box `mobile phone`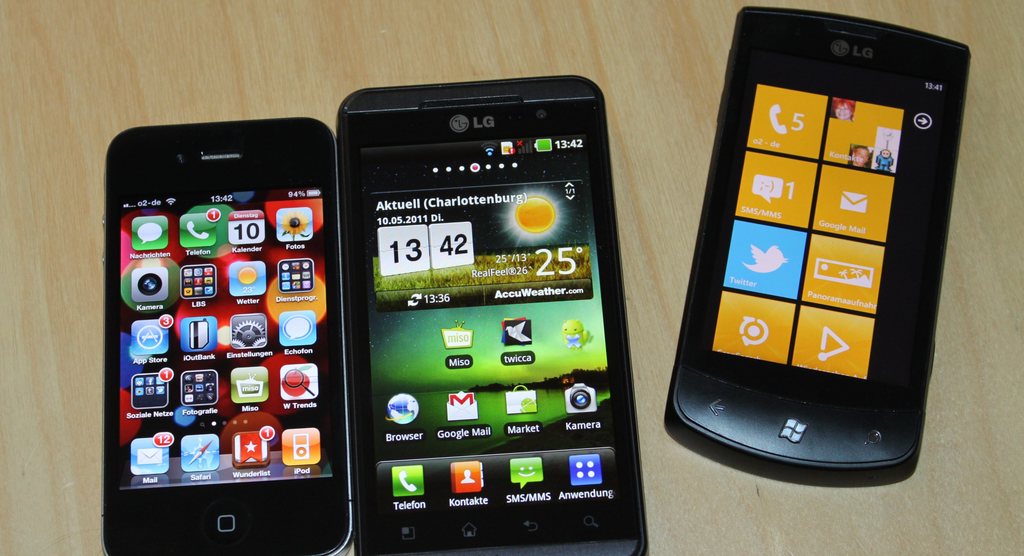
bbox(334, 73, 650, 555)
